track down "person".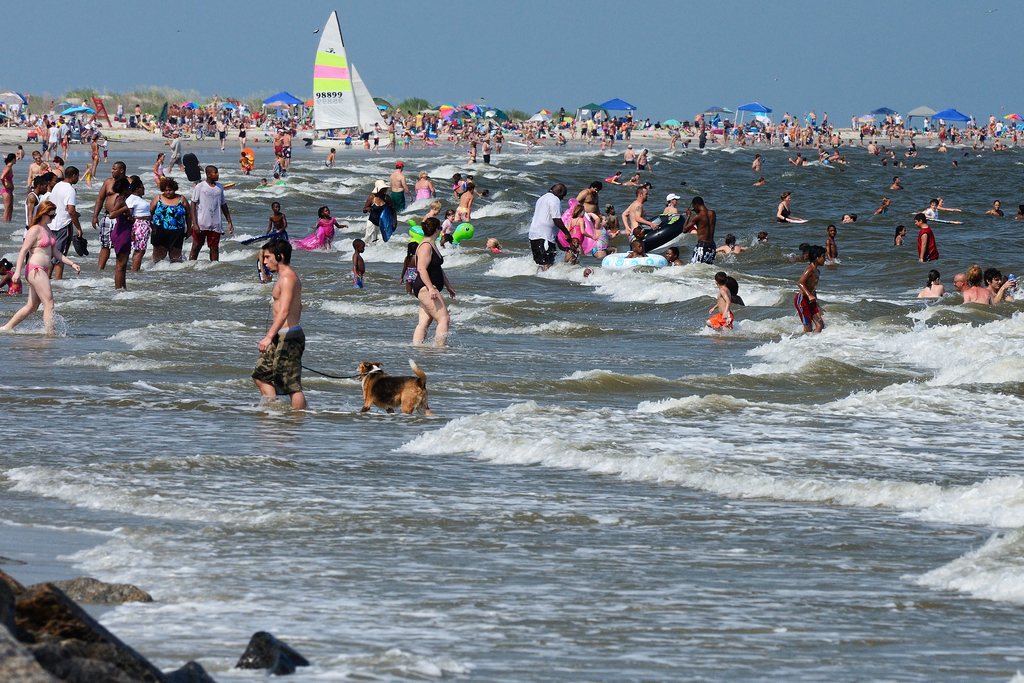
Tracked to box(881, 157, 888, 168).
